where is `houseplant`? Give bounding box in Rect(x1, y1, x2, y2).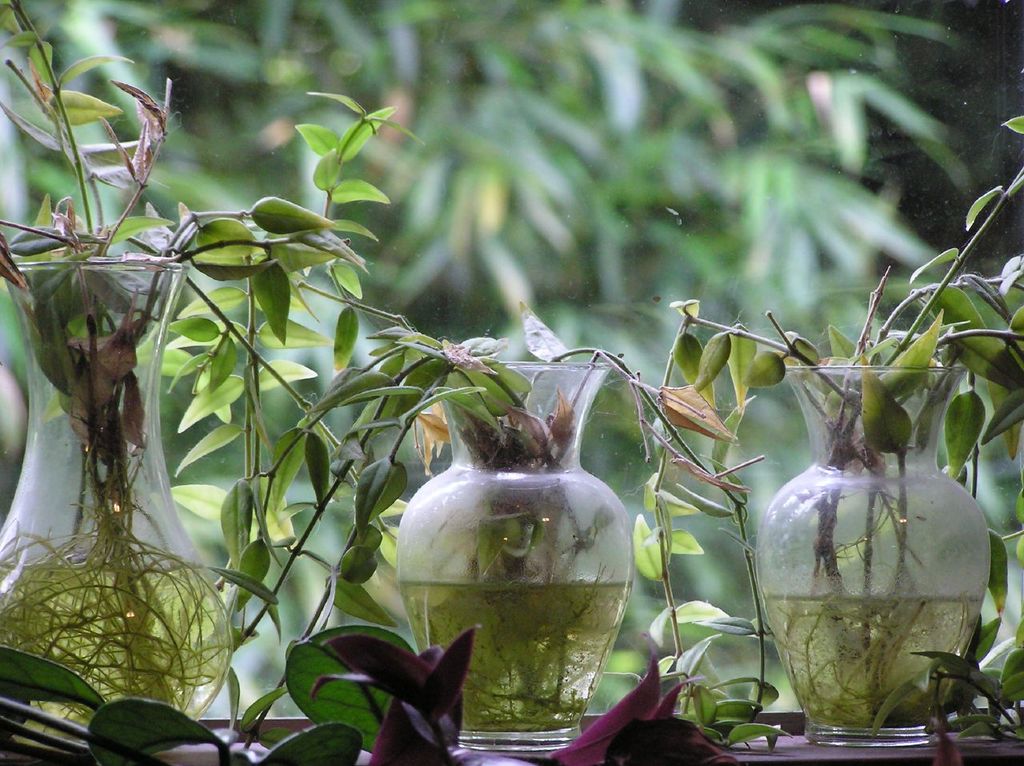
Rect(214, 295, 794, 753).
